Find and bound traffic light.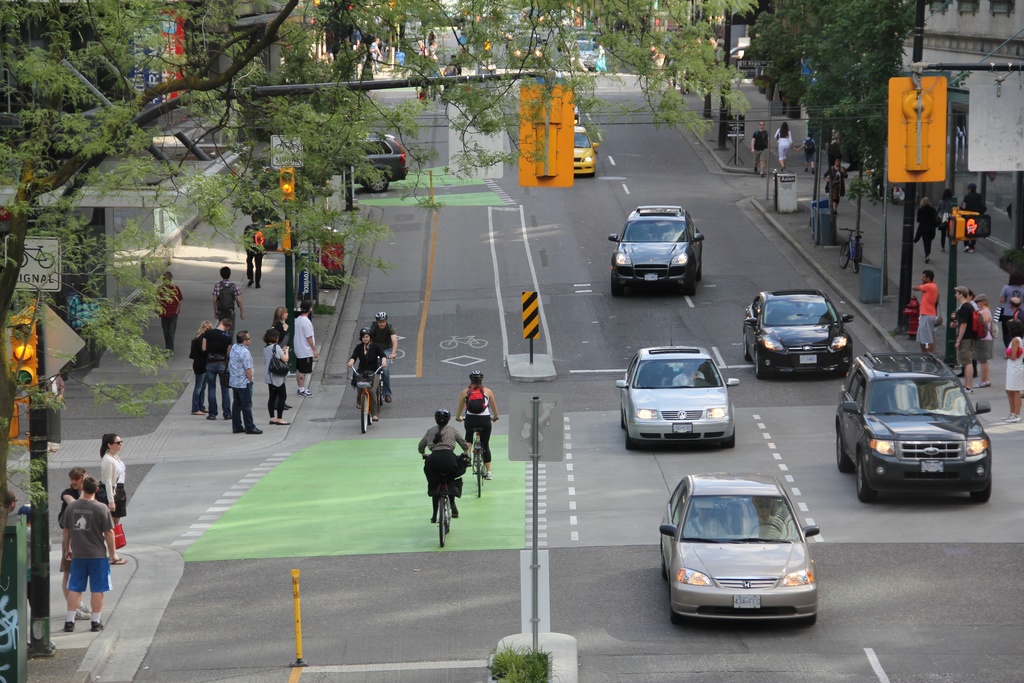
Bound: [8, 307, 38, 391].
